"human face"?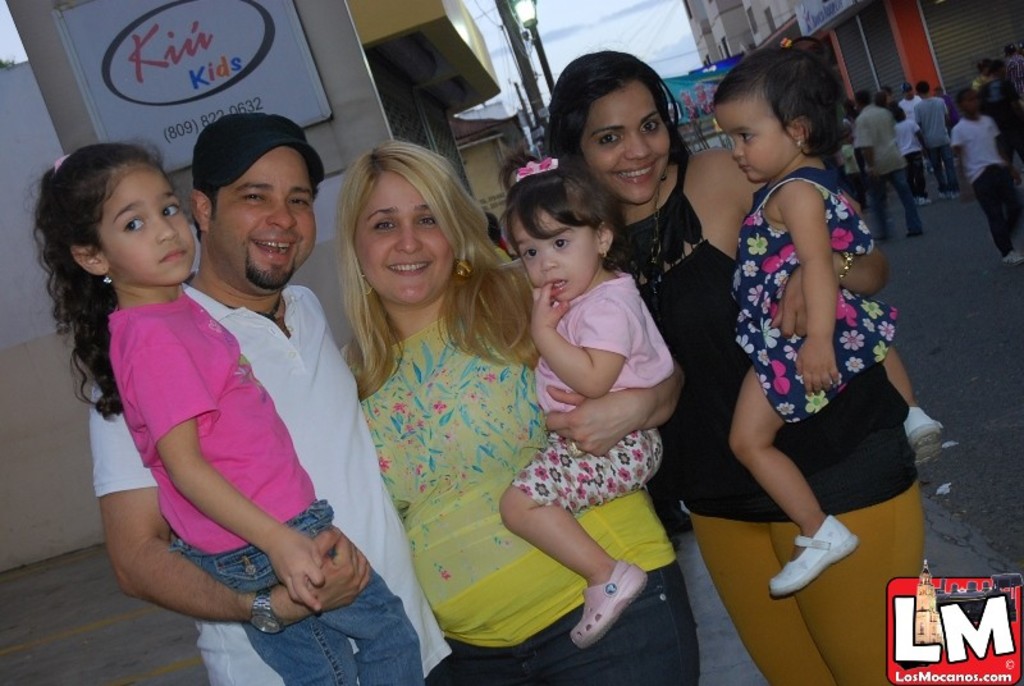
{"x1": 708, "y1": 99, "x2": 795, "y2": 188}
